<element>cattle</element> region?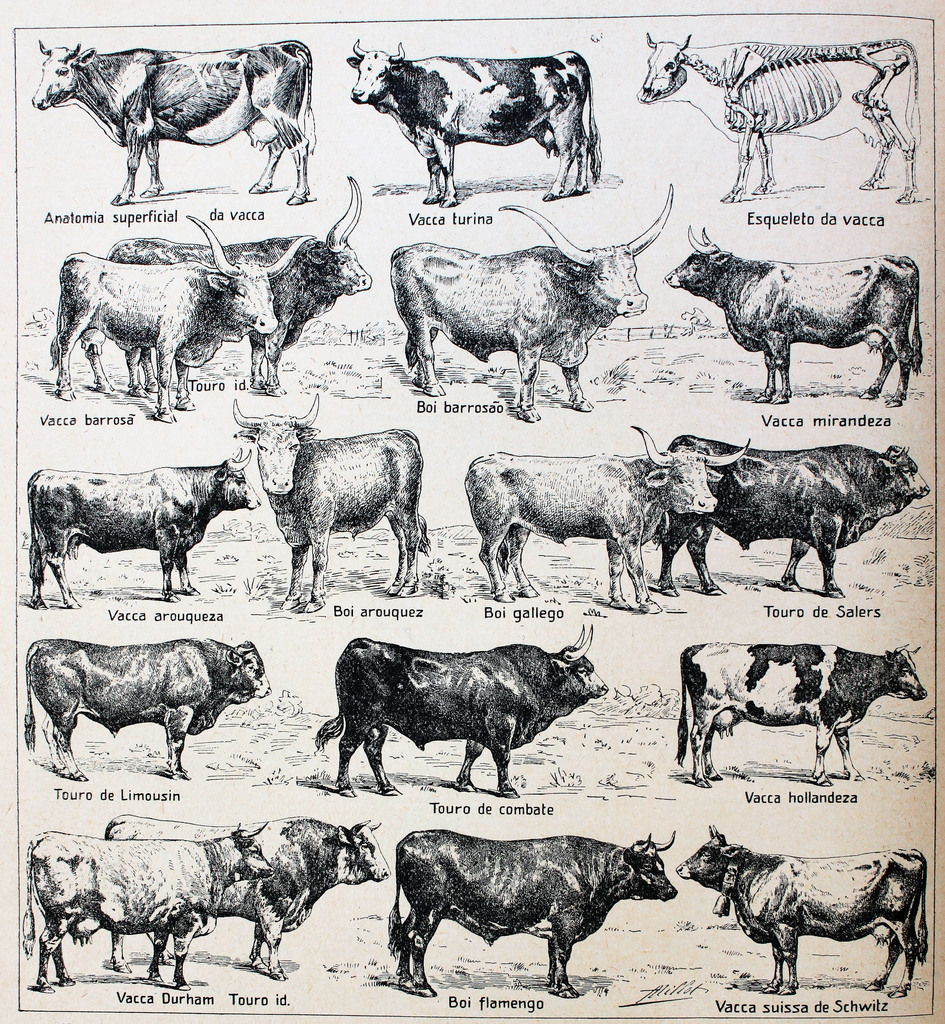
locate(31, 41, 314, 205)
